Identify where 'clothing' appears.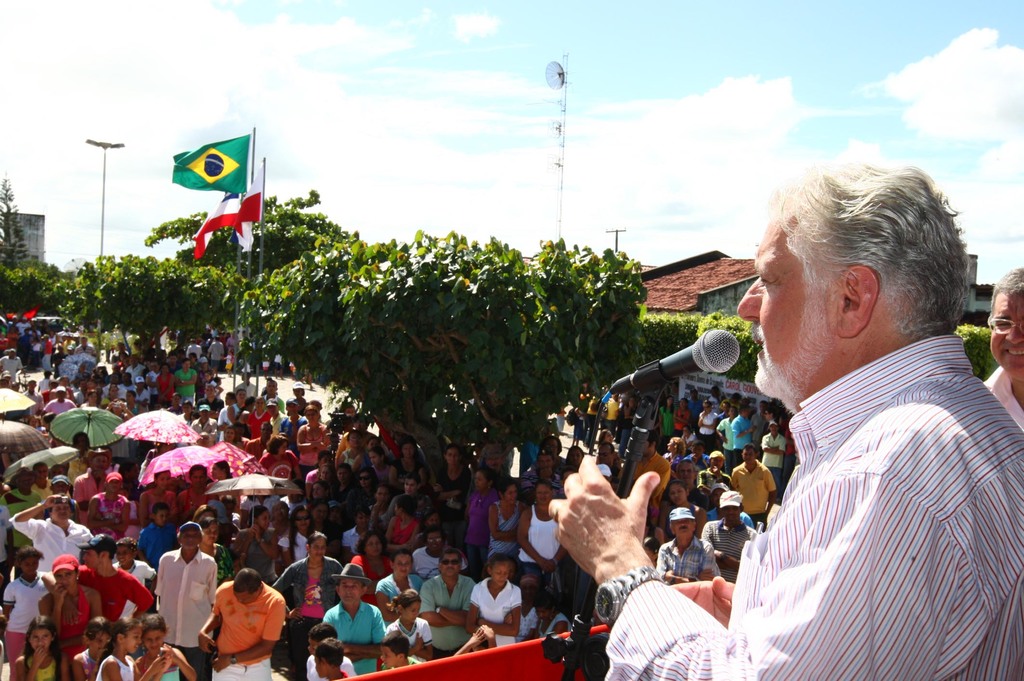
Appears at x1=979 y1=362 x2=1023 y2=435.
